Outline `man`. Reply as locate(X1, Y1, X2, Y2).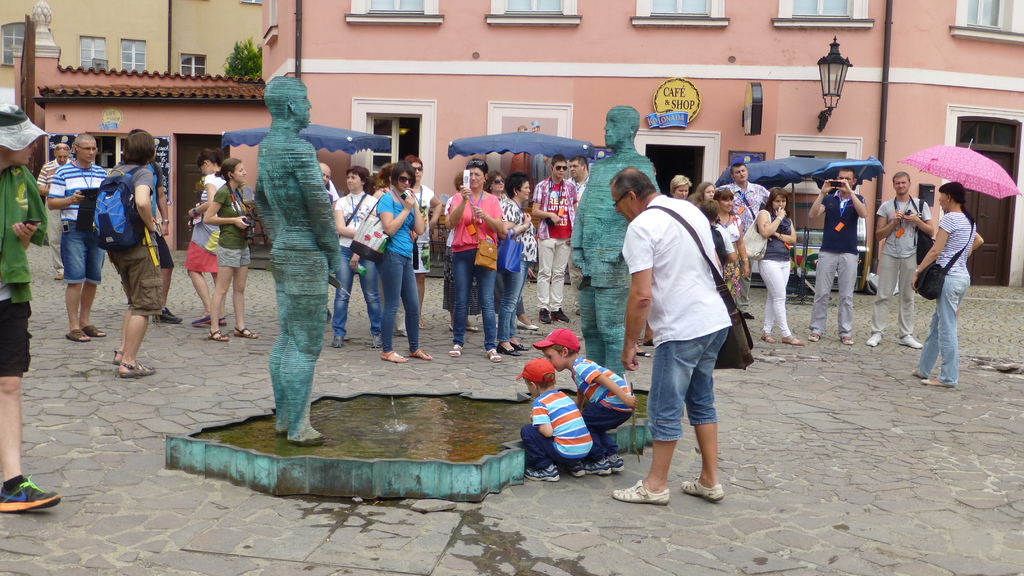
locate(718, 166, 774, 319).
